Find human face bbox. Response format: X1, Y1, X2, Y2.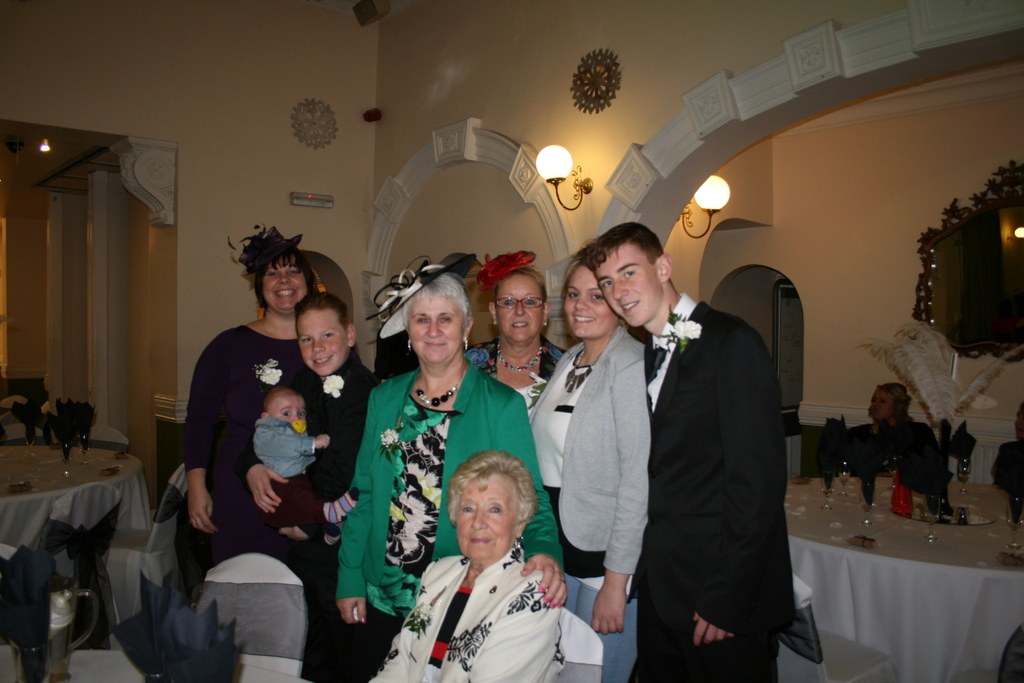
454, 475, 519, 556.
